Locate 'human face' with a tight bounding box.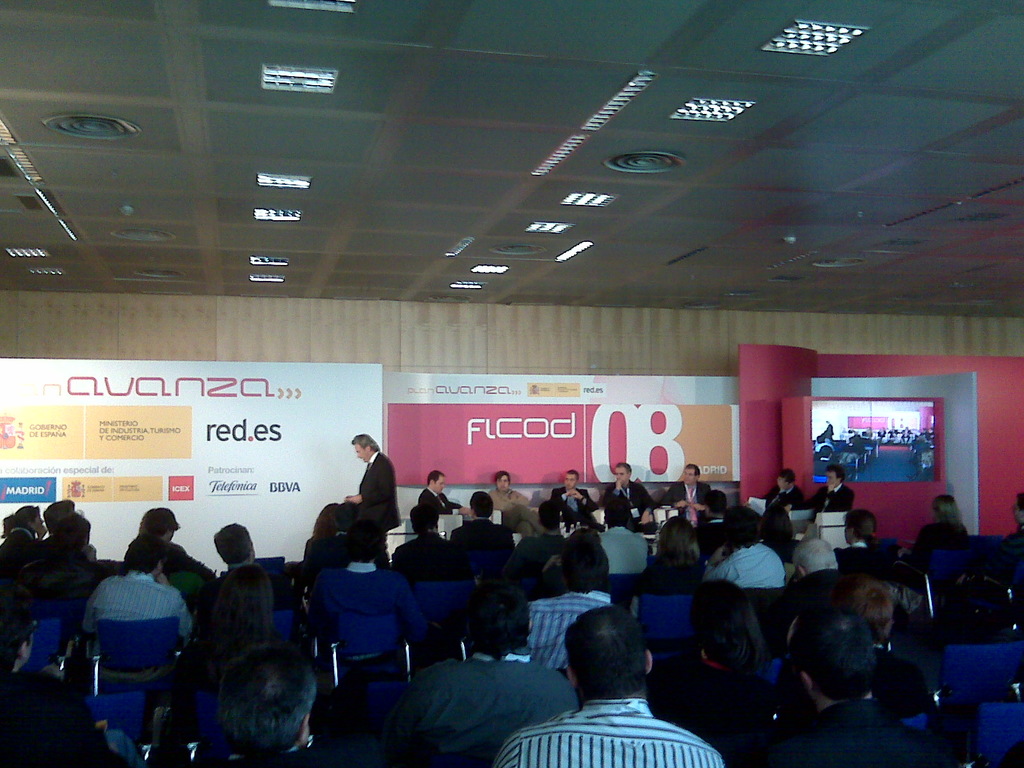
bbox=(566, 477, 573, 491).
